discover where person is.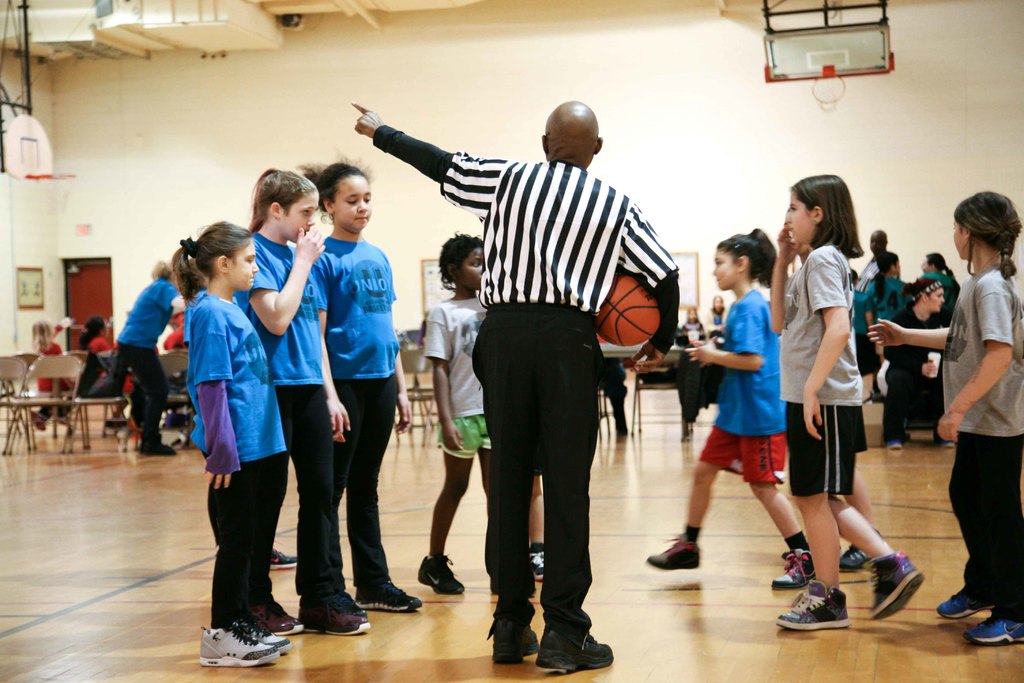
Discovered at [left=597, top=363, right=630, bottom=444].
